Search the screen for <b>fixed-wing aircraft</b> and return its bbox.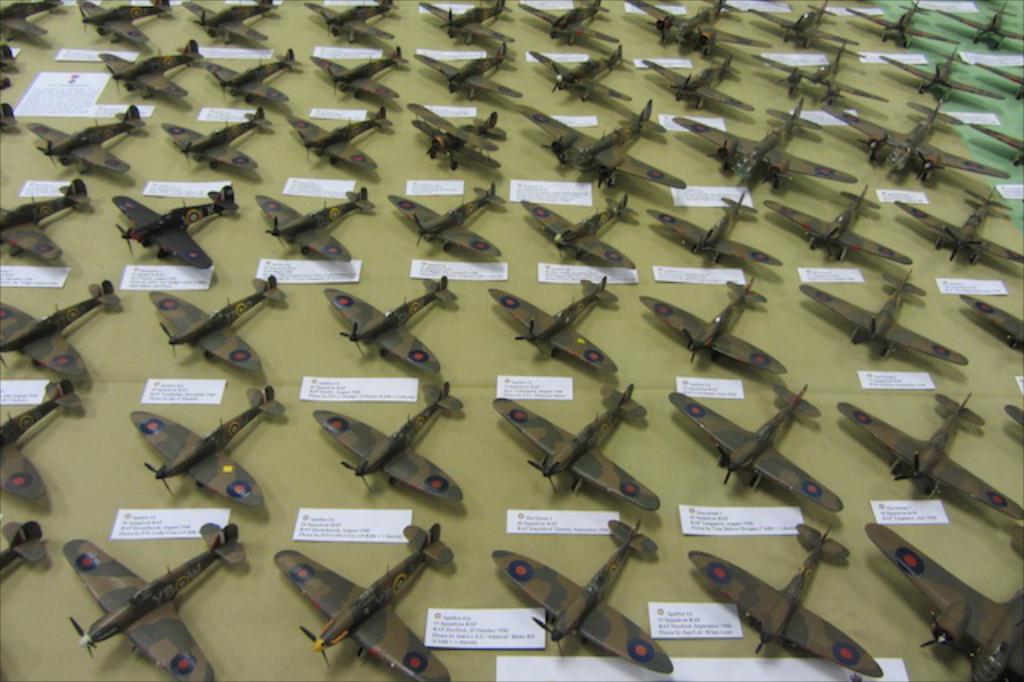
Found: 286, 110, 386, 170.
